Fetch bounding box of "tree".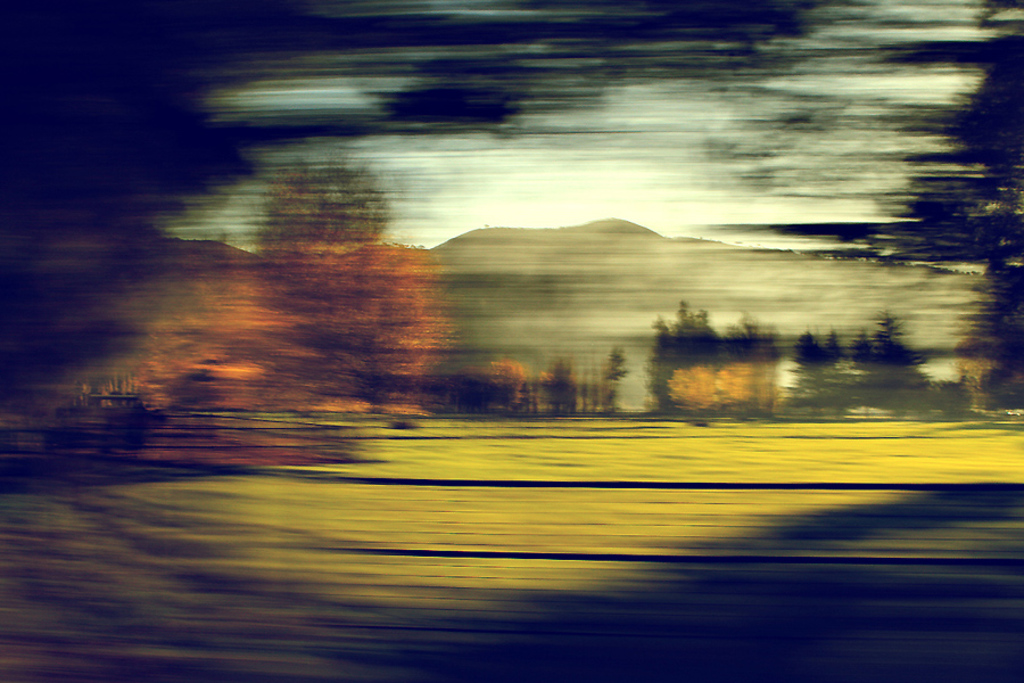
Bbox: pyautogui.locateOnScreen(784, 323, 869, 427).
